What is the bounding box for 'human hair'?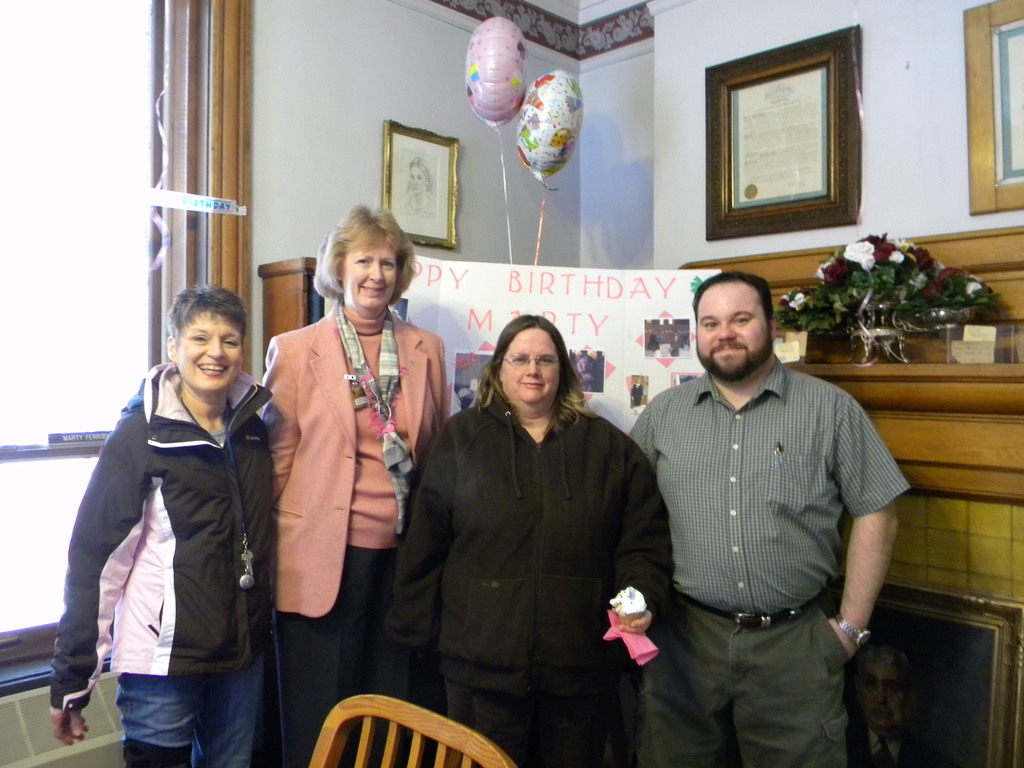
(left=166, top=279, right=250, bottom=355).
